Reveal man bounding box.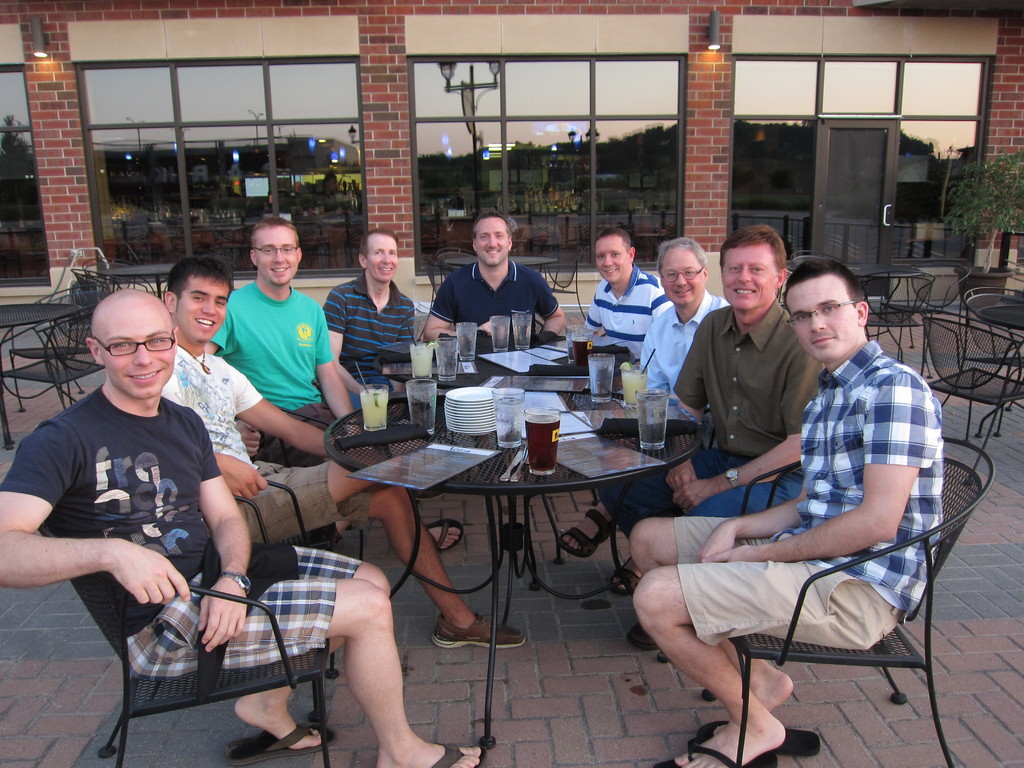
Revealed: box=[621, 259, 943, 767].
